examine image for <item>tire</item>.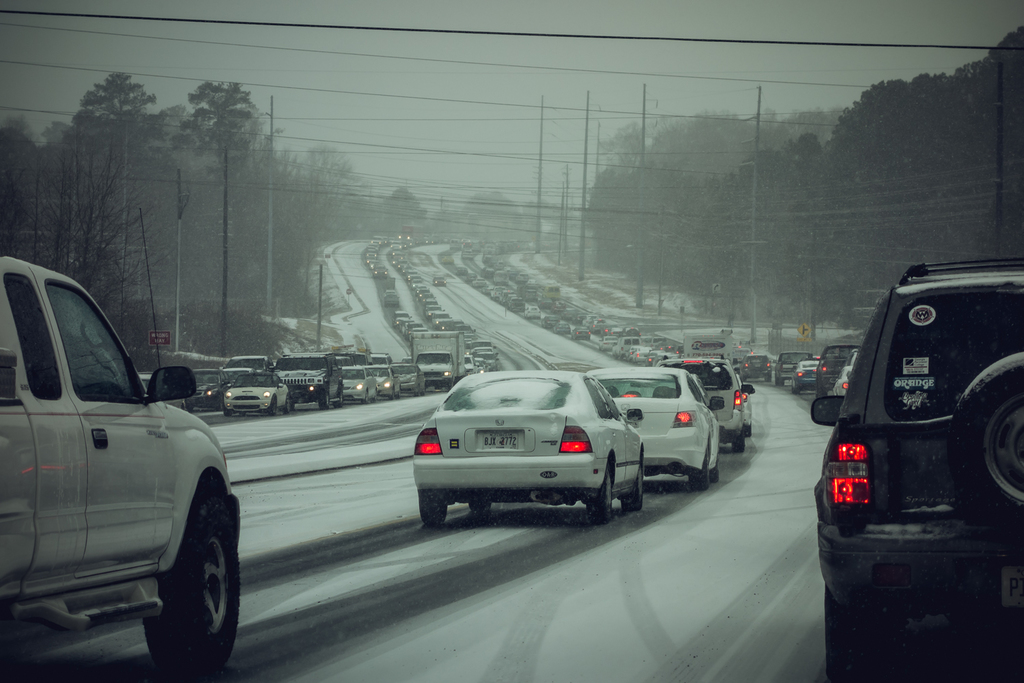
Examination result: select_region(826, 582, 915, 682).
